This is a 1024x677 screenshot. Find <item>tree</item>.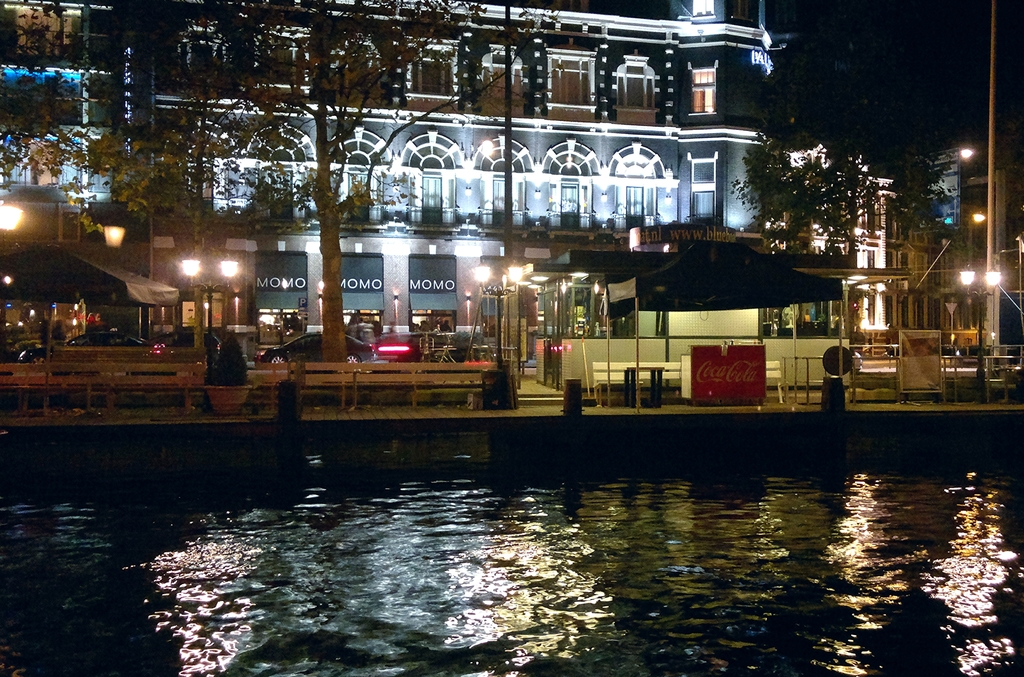
Bounding box: bbox=(0, 0, 145, 213).
